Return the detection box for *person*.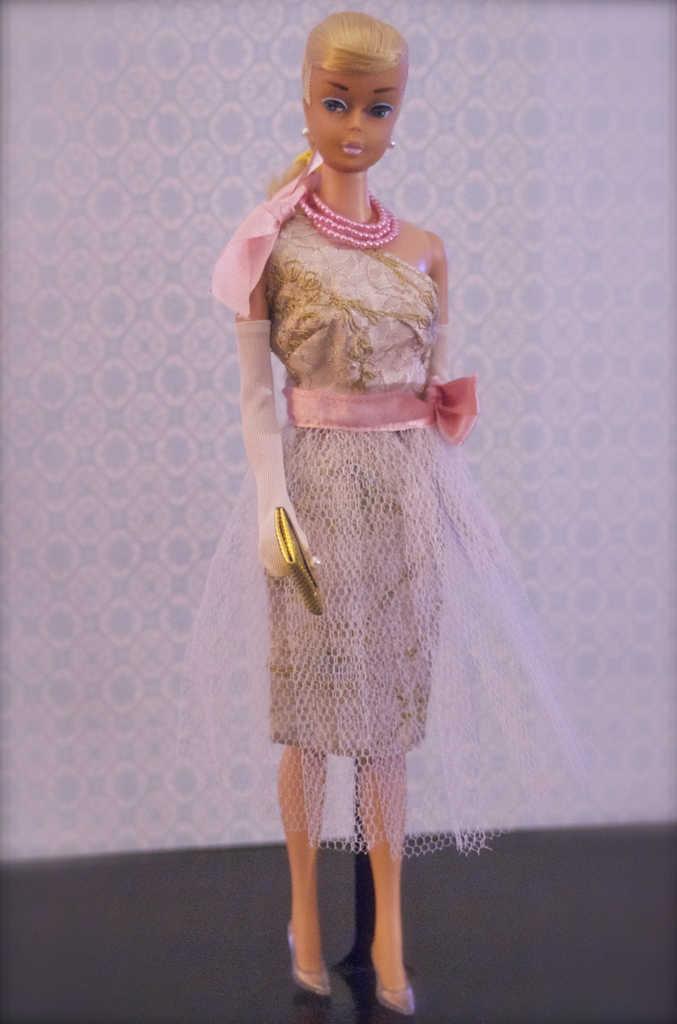
171, 13, 608, 1023.
